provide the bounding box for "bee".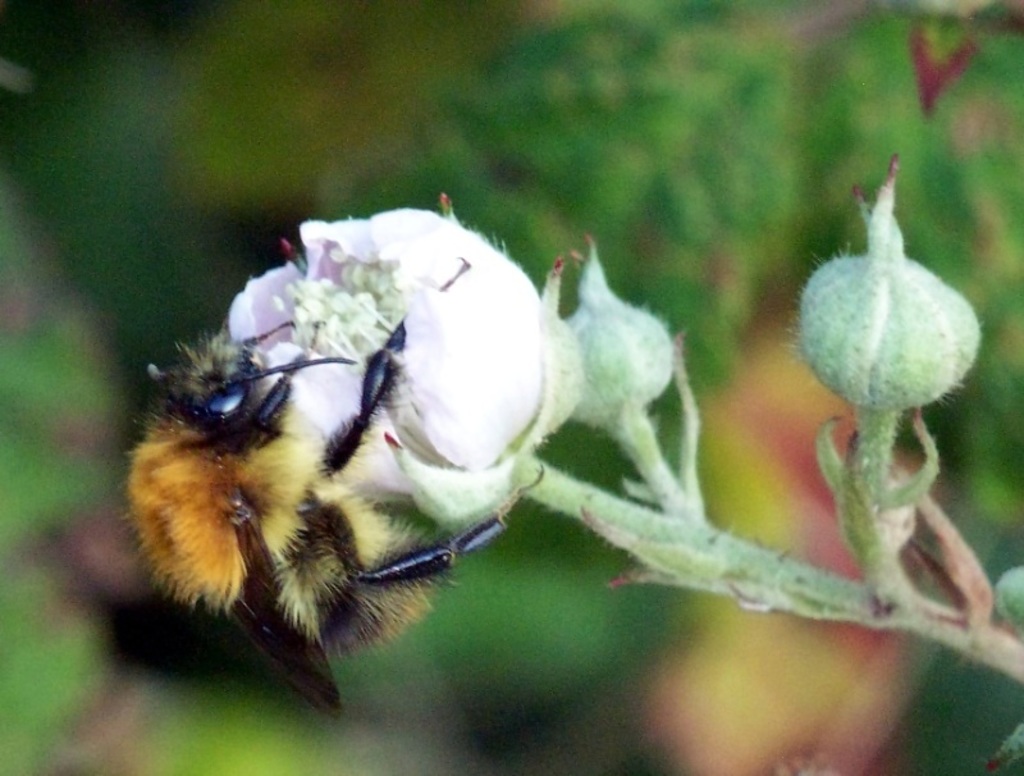
box=[68, 210, 682, 716].
